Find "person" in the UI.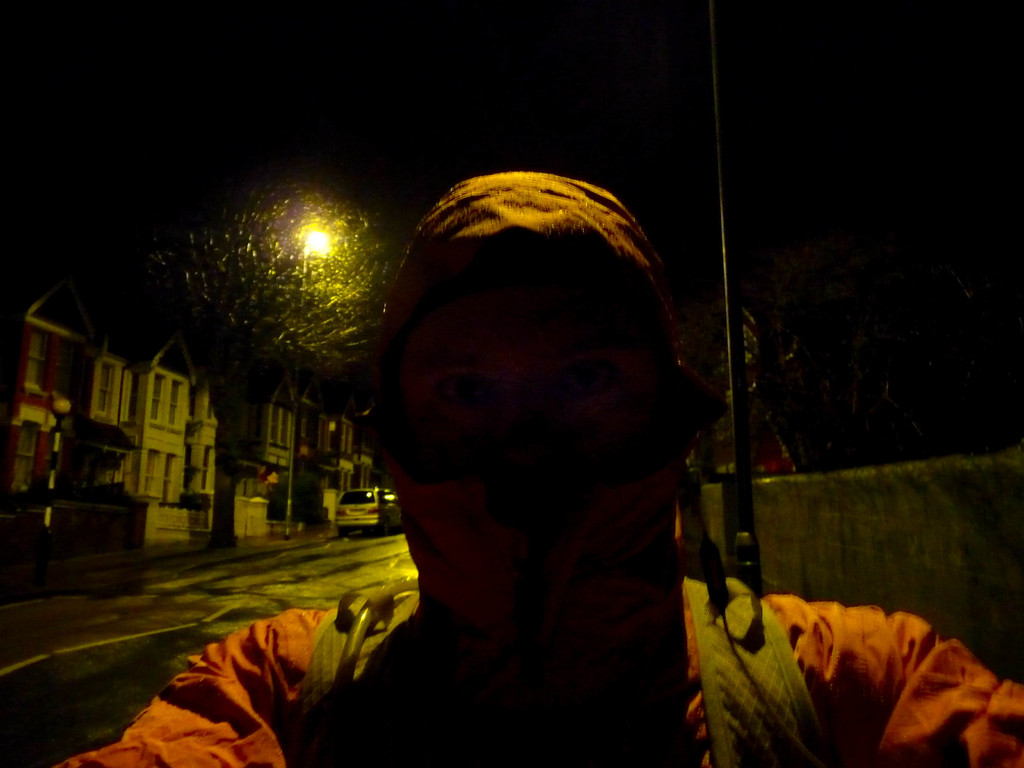
UI element at 48 166 1020 767.
